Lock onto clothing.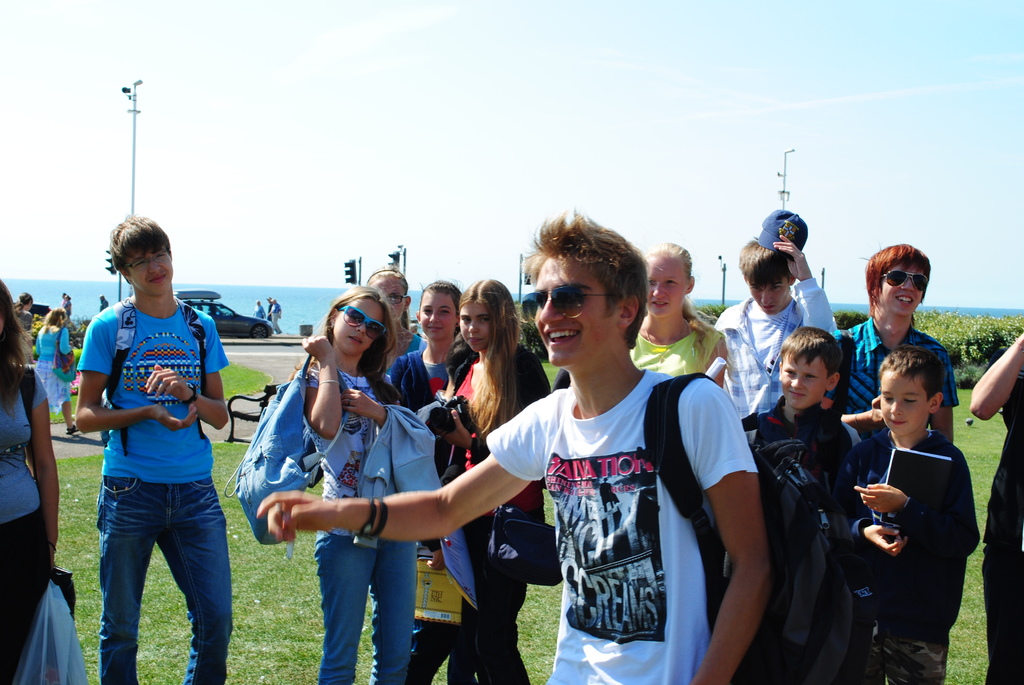
Locked: <bbox>851, 429, 975, 684</bbox>.
